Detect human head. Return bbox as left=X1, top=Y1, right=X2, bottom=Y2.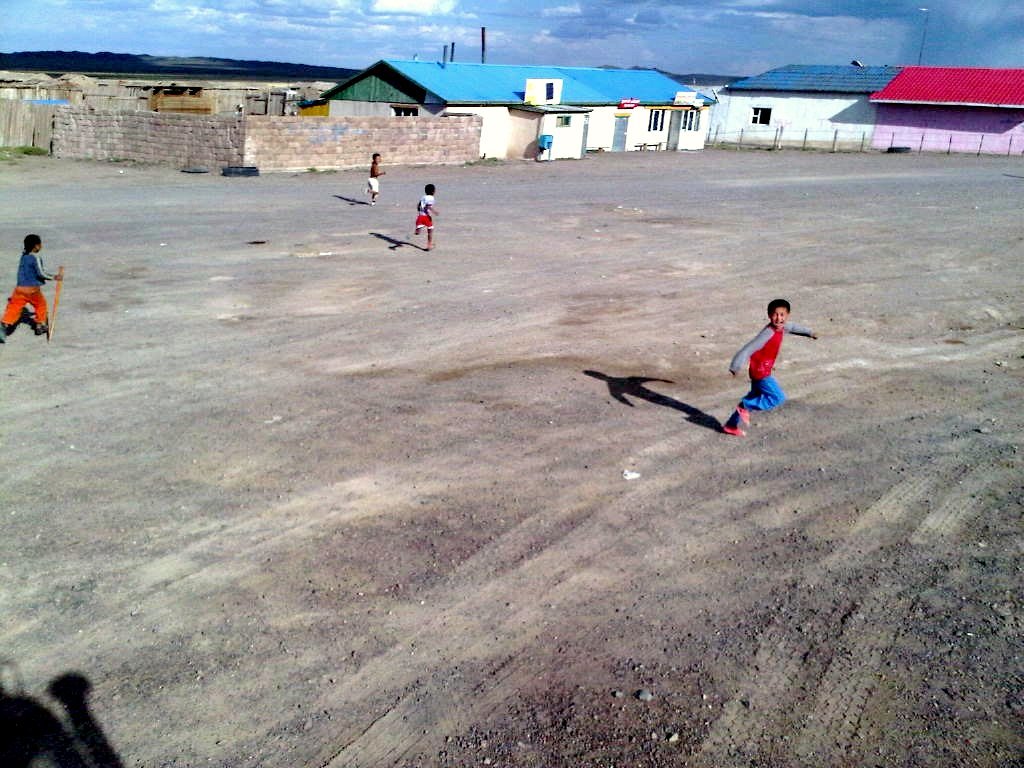
left=20, top=233, right=43, bottom=255.
